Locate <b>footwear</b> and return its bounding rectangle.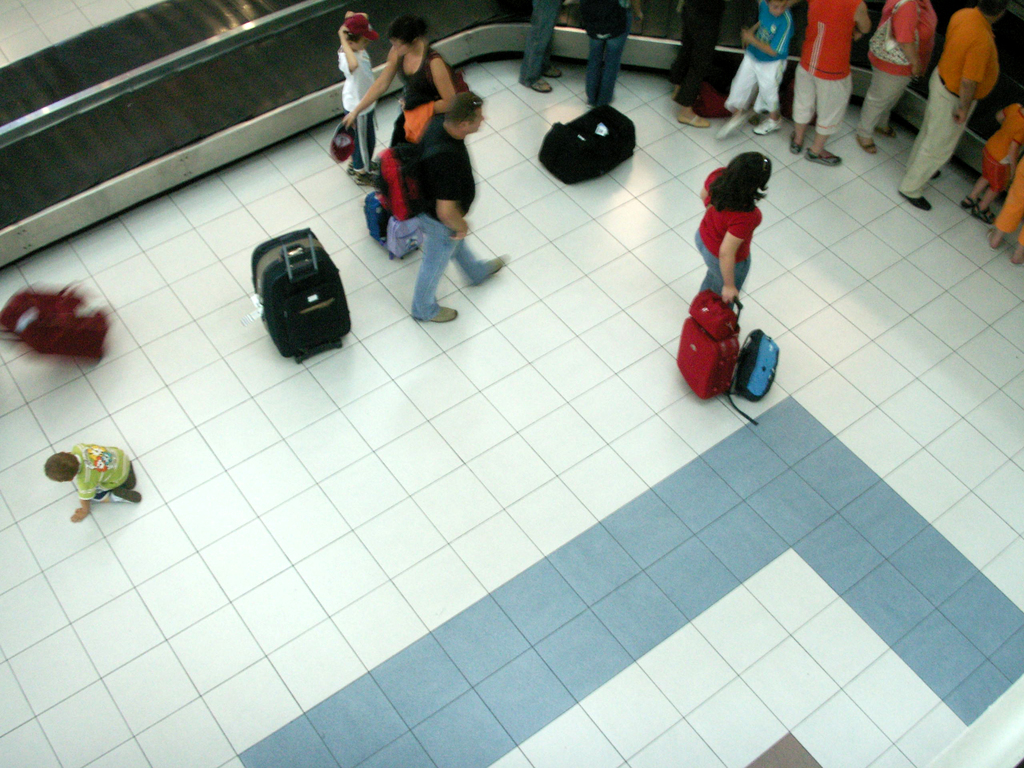
Rect(880, 126, 900, 141).
